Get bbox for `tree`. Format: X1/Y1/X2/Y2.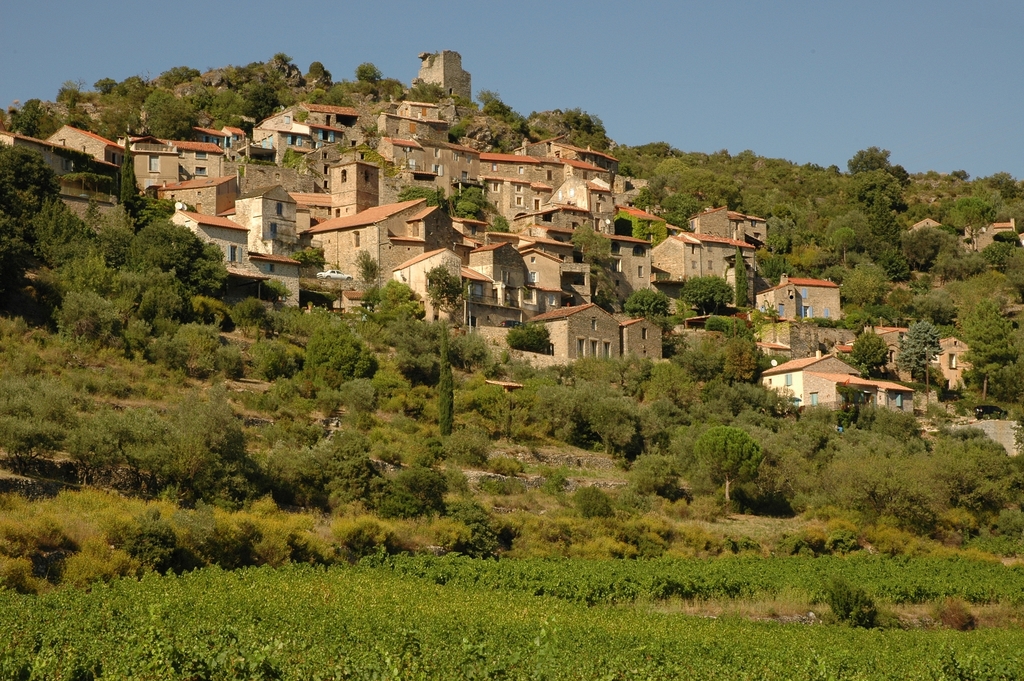
351/249/388/290.
